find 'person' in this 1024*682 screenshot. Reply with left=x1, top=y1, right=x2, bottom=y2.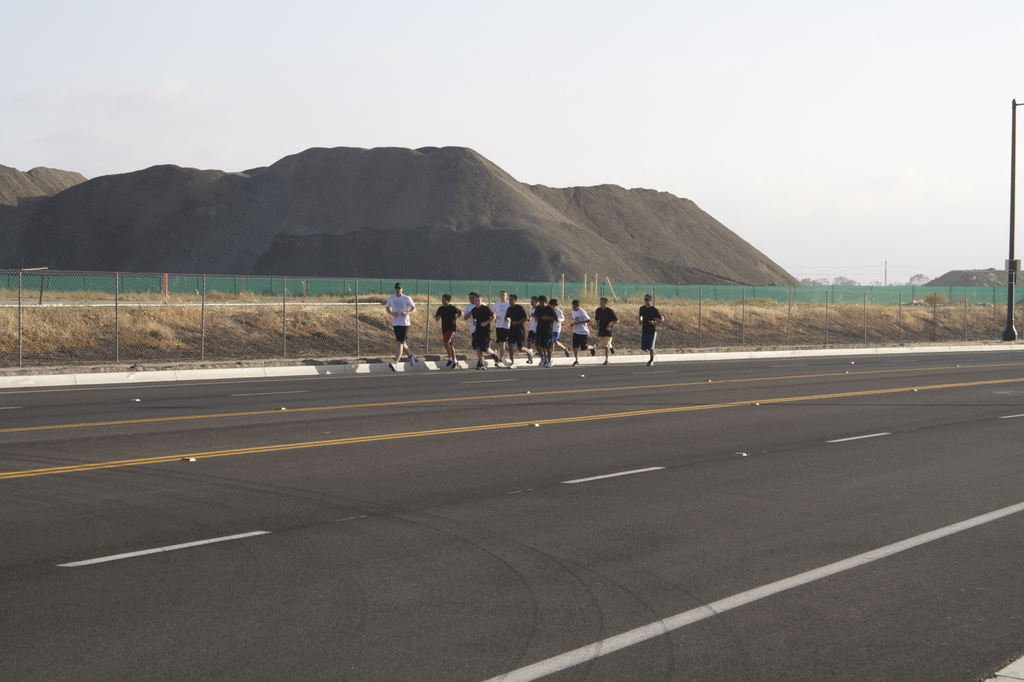
left=596, top=299, right=619, bottom=368.
